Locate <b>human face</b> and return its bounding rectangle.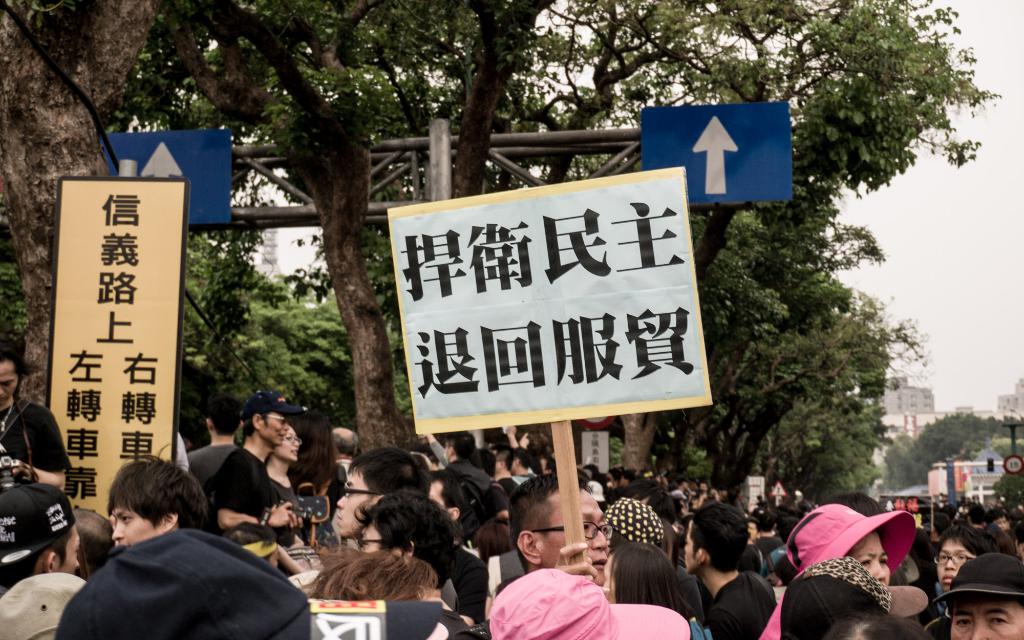
x1=0 y1=355 x2=22 y2=410.
